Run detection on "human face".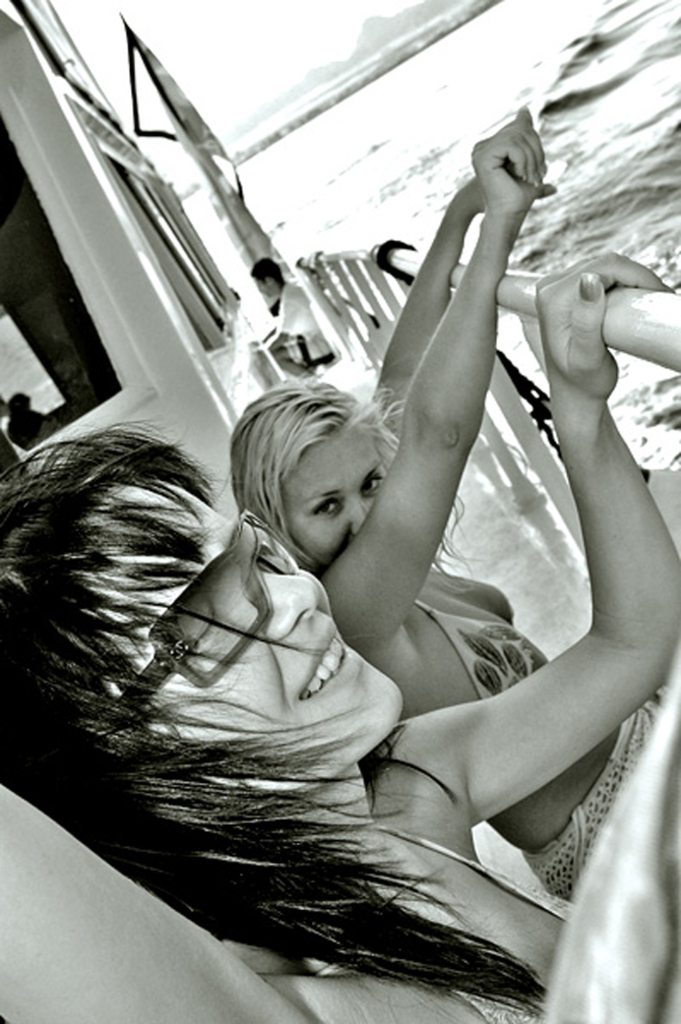
Result: bbox(280, 433, 387, 568).
